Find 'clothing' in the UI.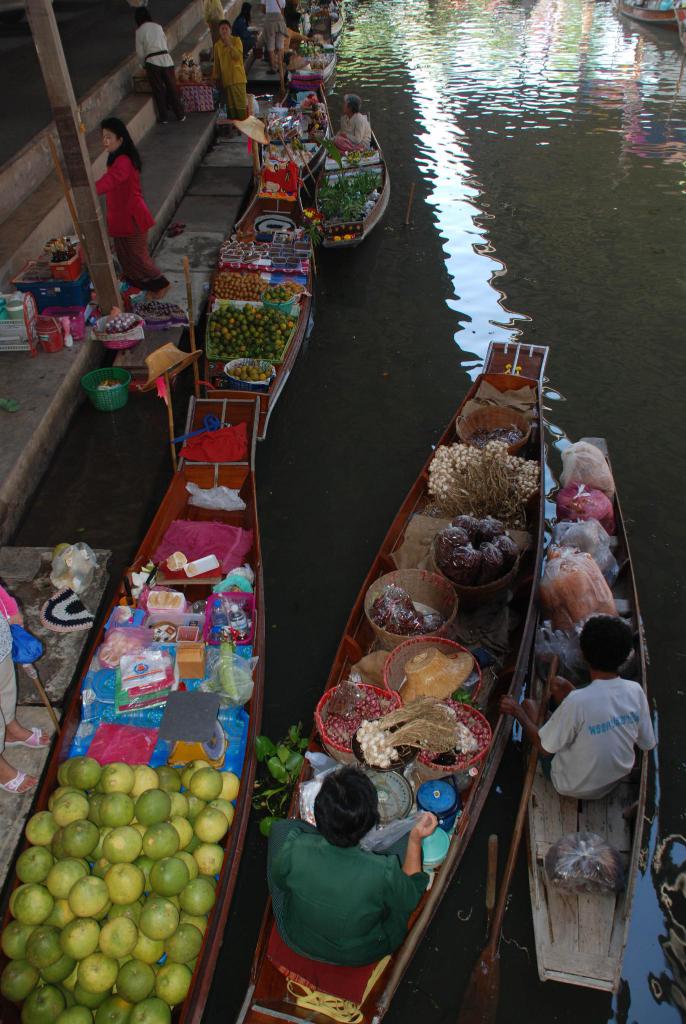
UI element at [left=129, top=19, right=184, bottom=121].
